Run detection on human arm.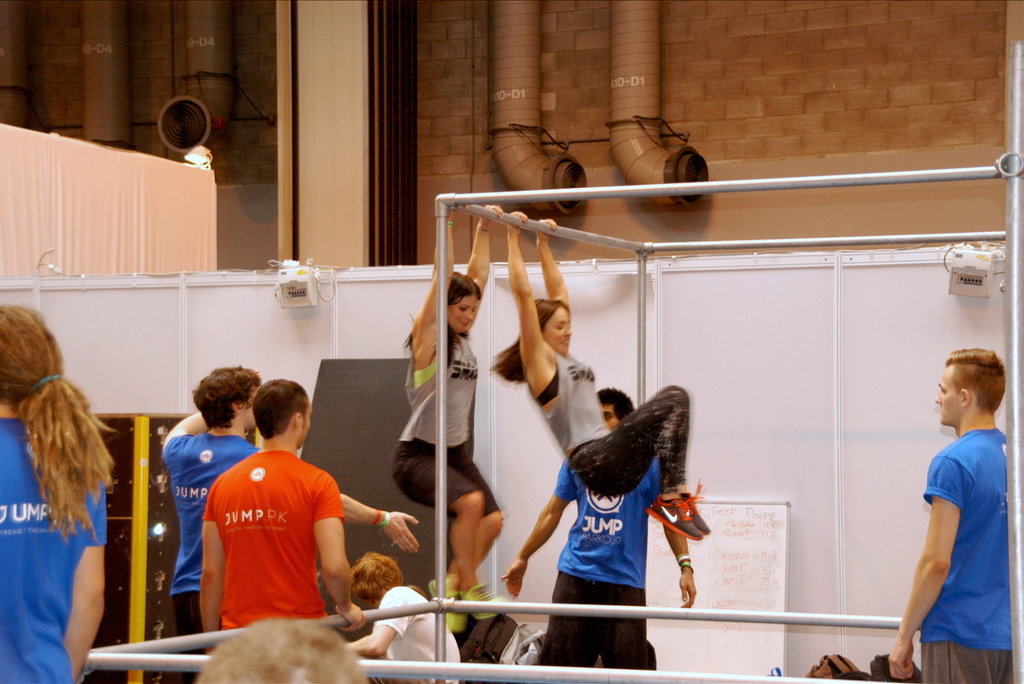
Result: (878, 453, 972, 683).
